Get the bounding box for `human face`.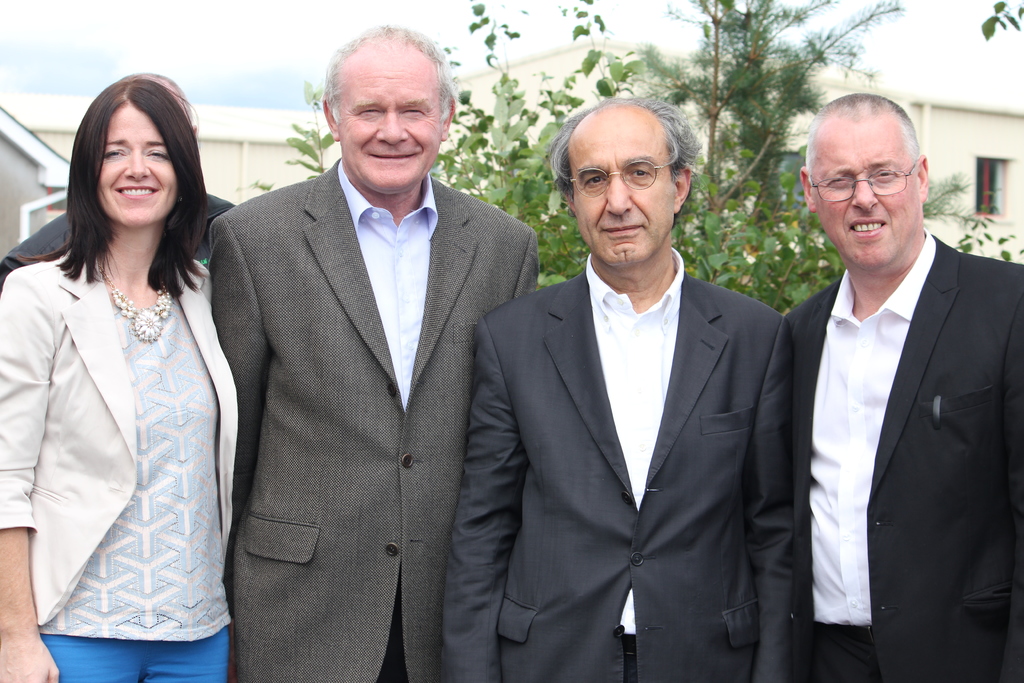
bbox=[335, 58, 441, 193].
